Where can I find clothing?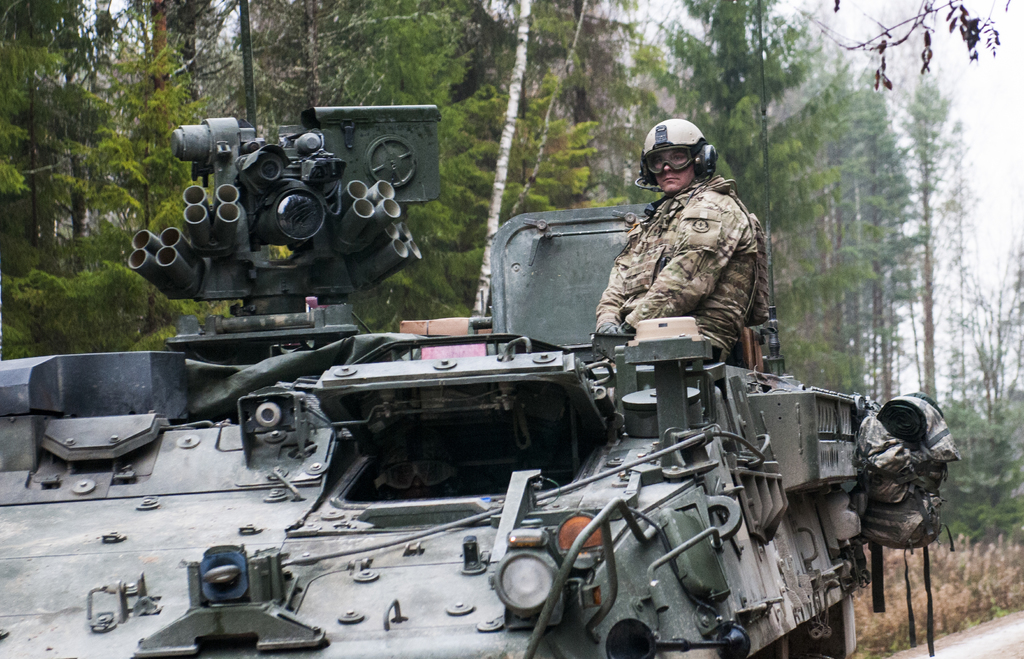
You can find it at detection(586, 156, 784, 362).
